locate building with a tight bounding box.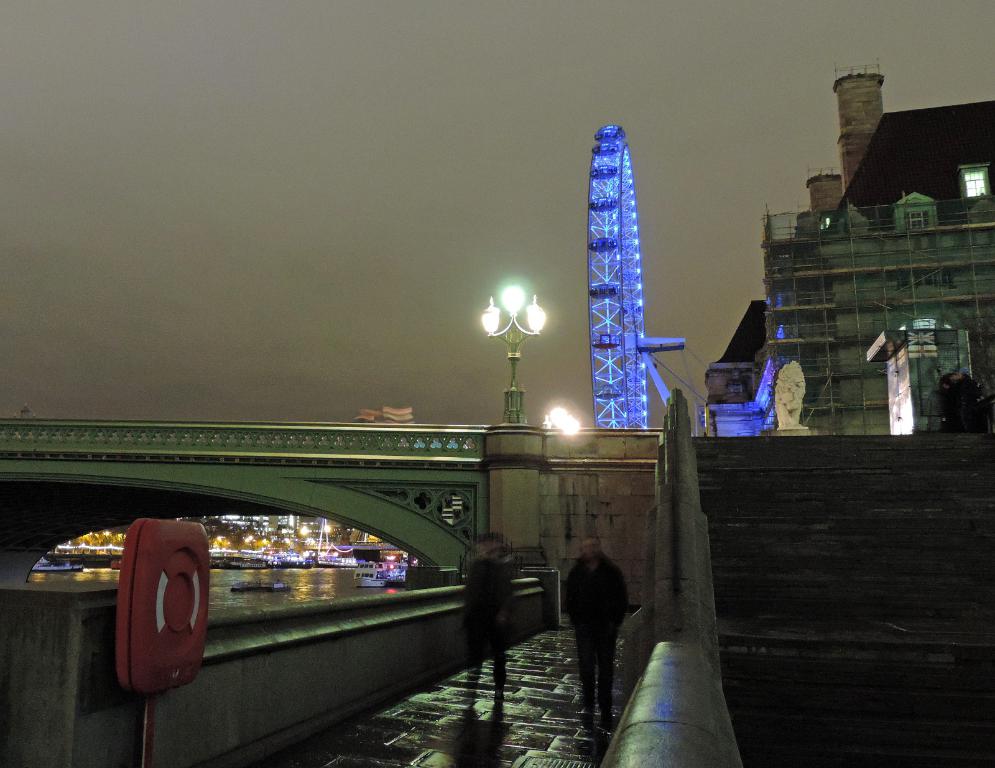
left=767, top=101, right=994, bottom=433.
